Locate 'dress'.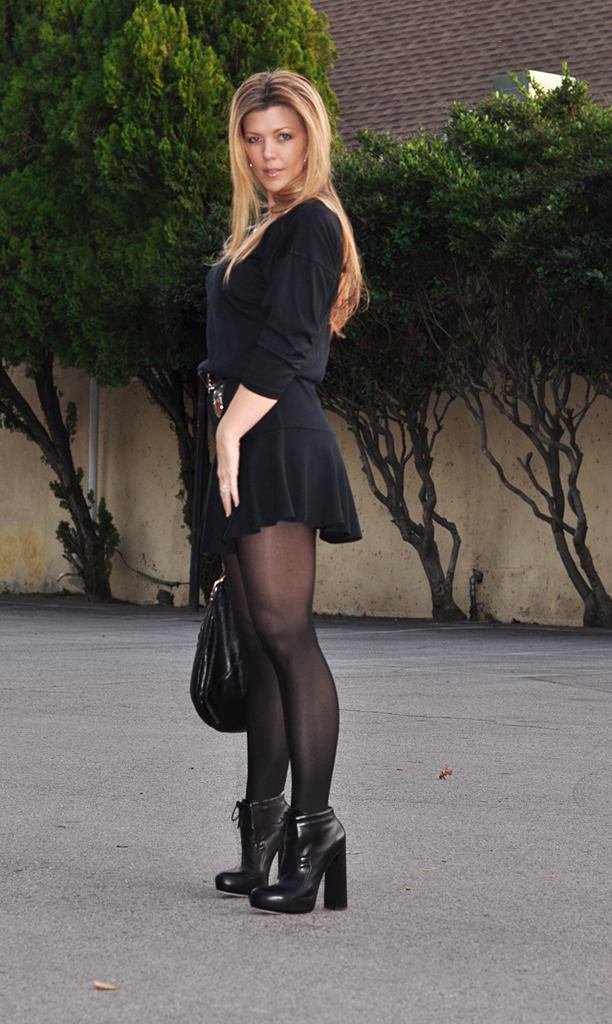
Bounding box: select_region(208, 197, 365, 544).
